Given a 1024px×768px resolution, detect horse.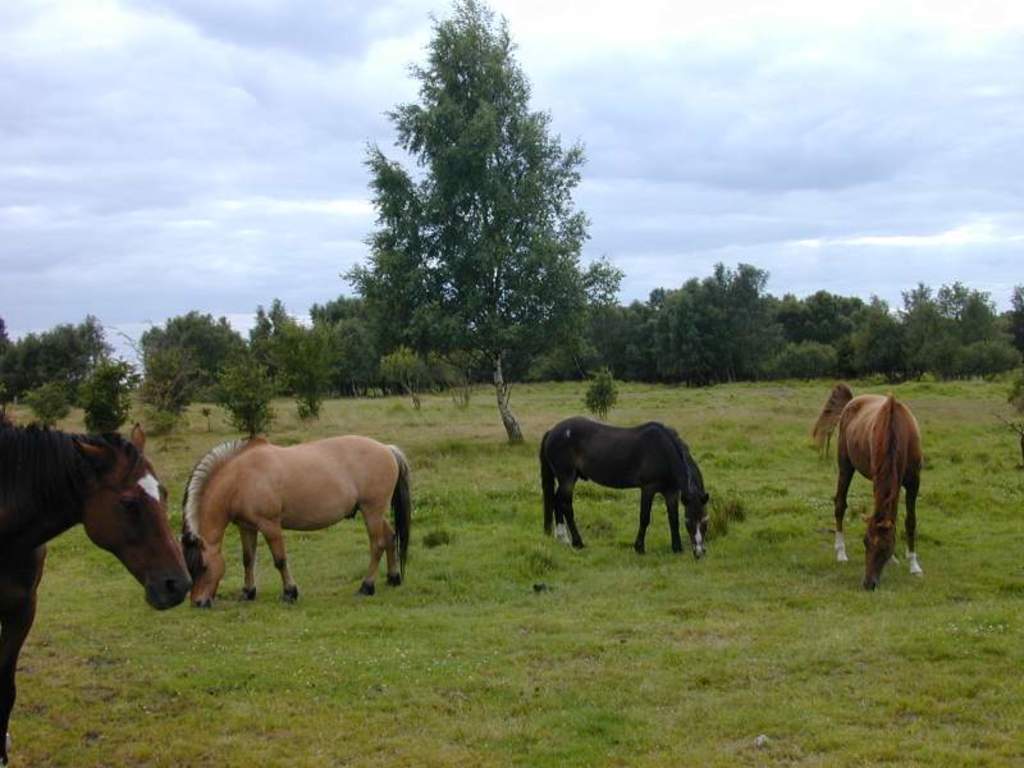
detection(535, 411, 710, 558).
